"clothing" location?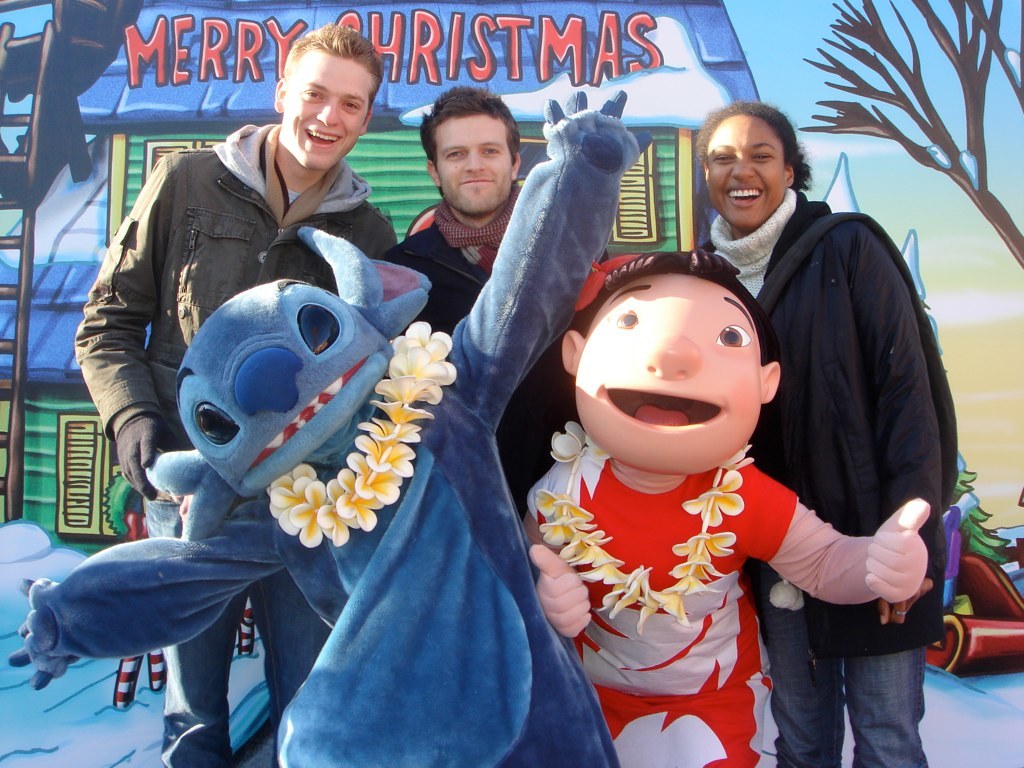
701/191/957/767
